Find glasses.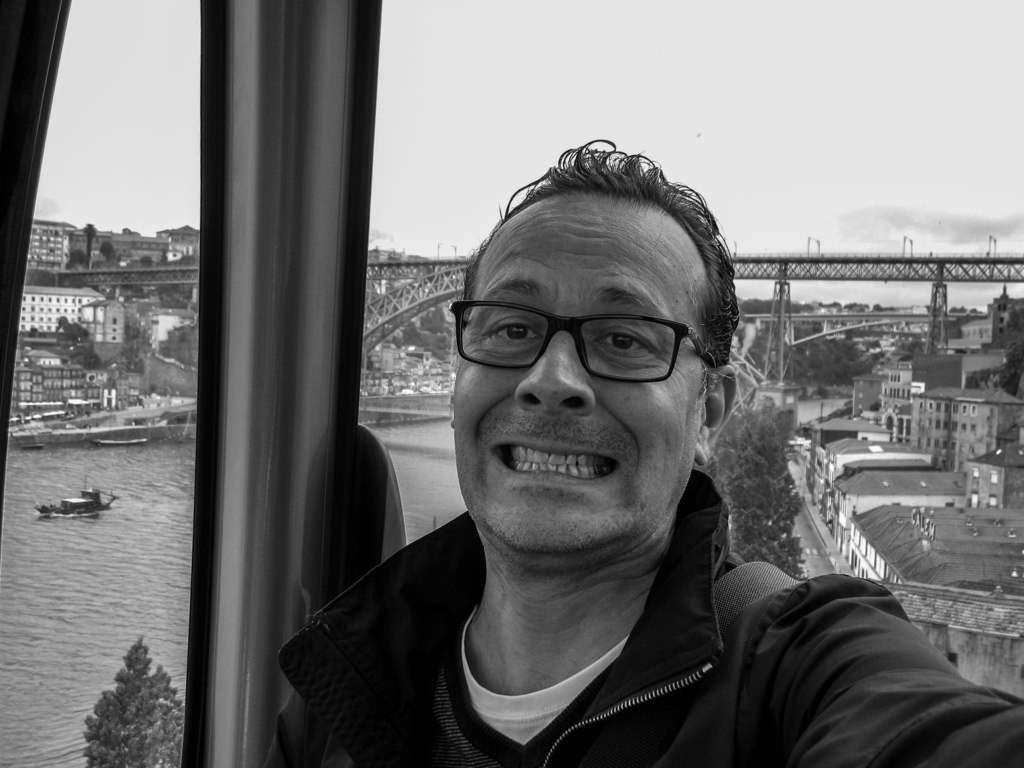
{"left": 452, "top": 299, "right": 722, "bottom": 392}.
